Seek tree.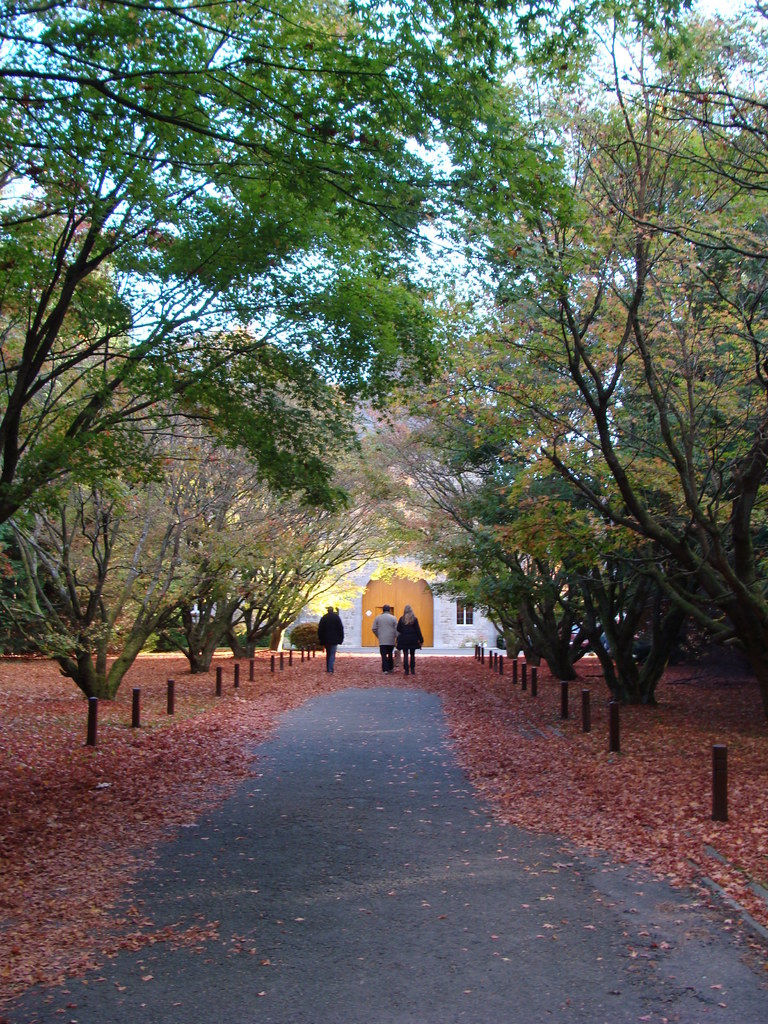
[left=0, top=0, right=717, bottom=578].
